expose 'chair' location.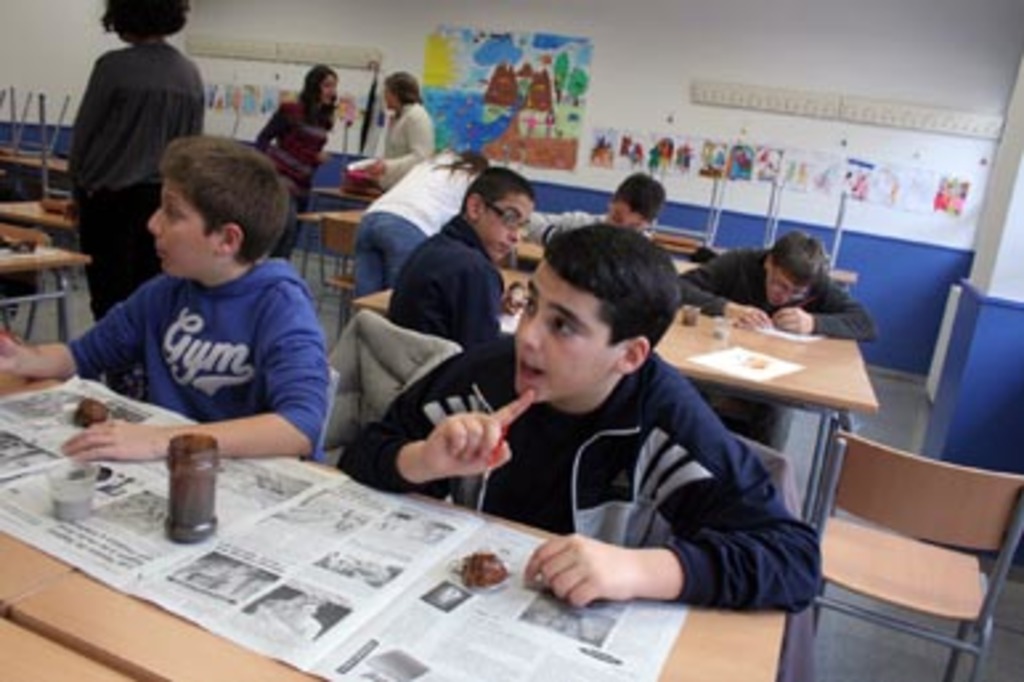
Exposed at [x1=724, y1=427, x2=793, y2=679].
